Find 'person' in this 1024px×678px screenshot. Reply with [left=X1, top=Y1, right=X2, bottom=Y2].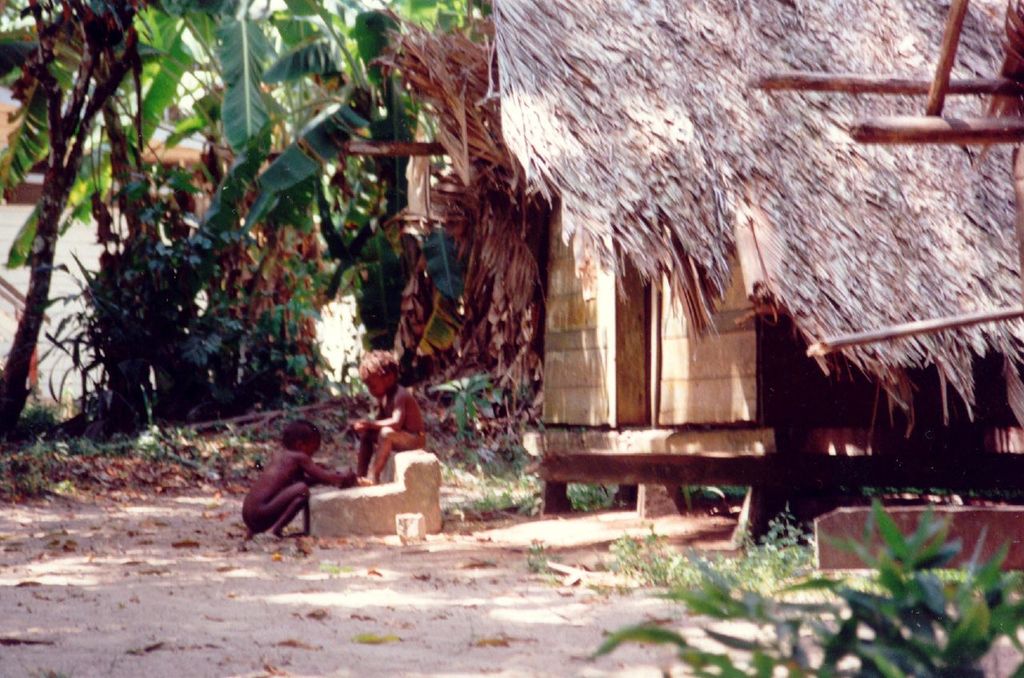
[left=236, top=409, right=365, bottom=550].
